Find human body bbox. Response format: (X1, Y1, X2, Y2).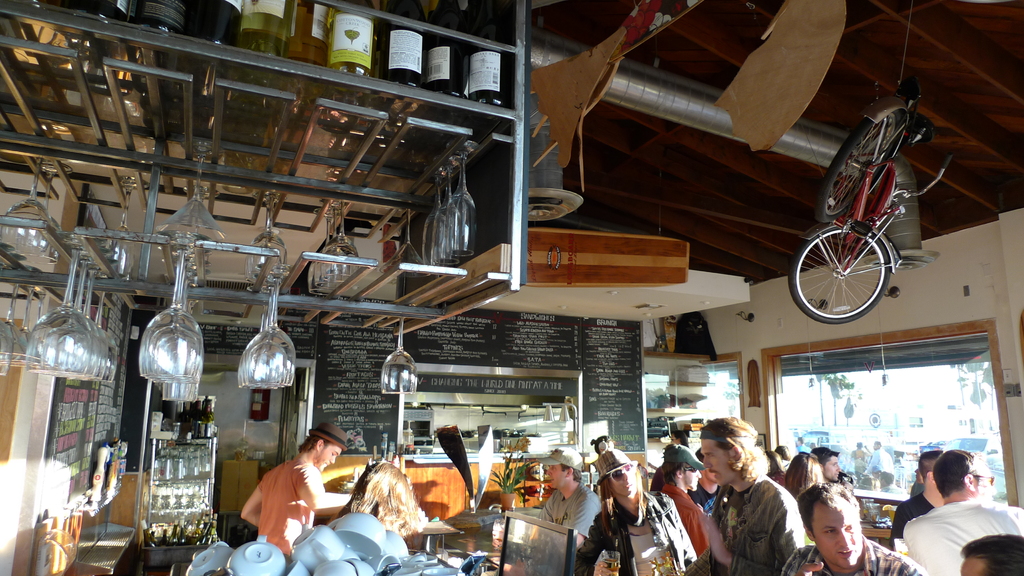
(683, 417, 806, 575).
